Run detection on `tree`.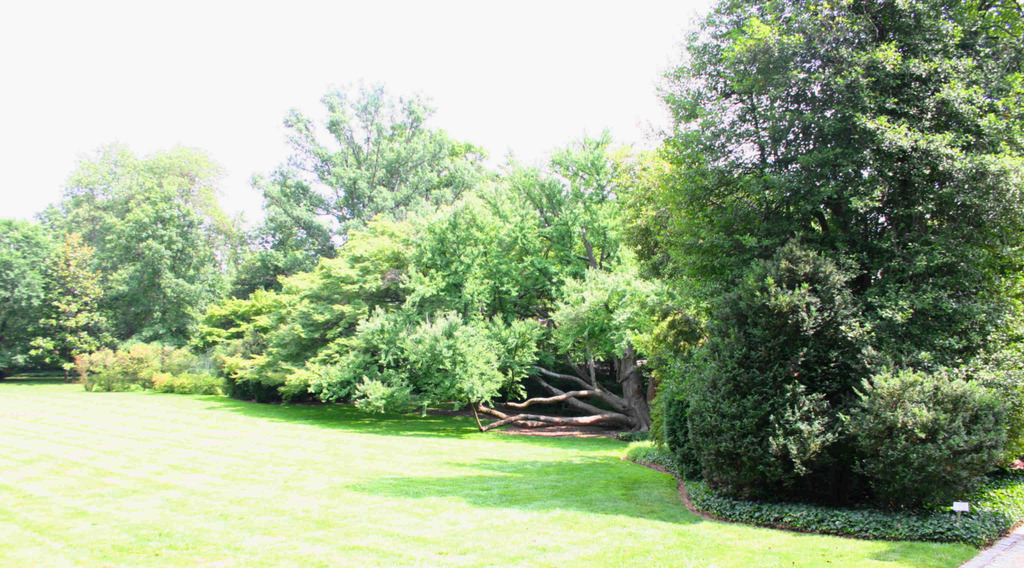
Result: box(200, 63, 496, 349).
